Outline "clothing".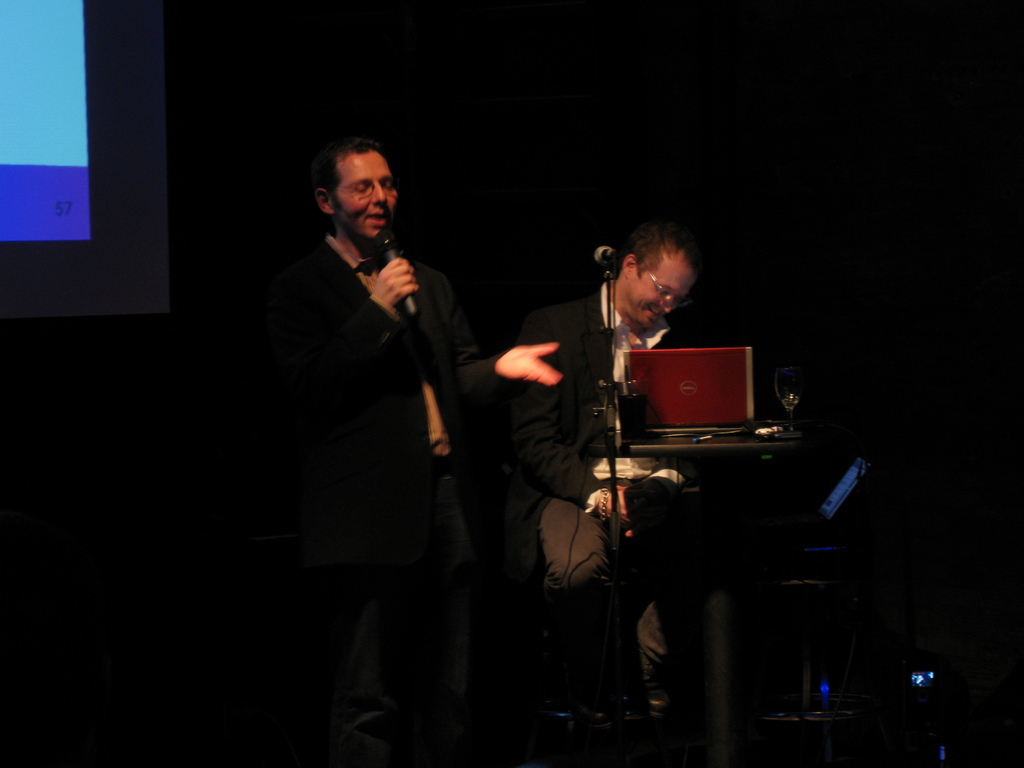
Outline: region(259, 225, 509, 607).
